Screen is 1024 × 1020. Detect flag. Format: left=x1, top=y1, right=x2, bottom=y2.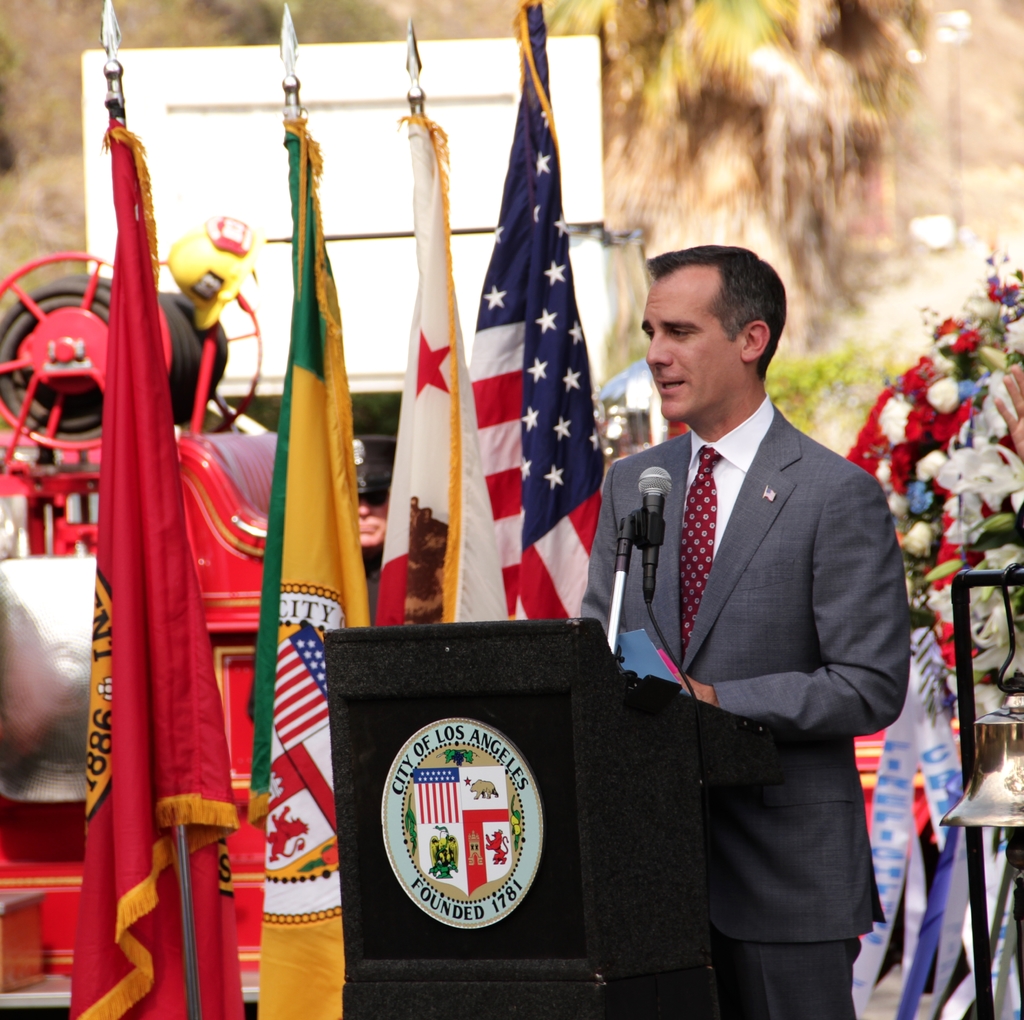
left=457, top=0, right=608, bottom=627.
